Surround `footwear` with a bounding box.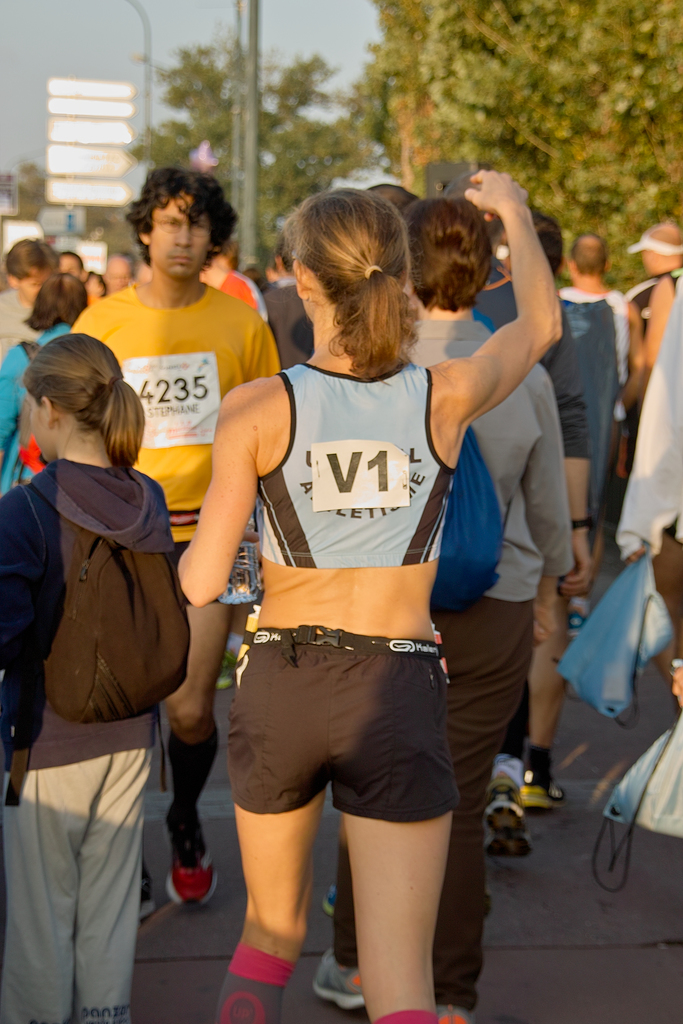
218, 655, 236, 691.
